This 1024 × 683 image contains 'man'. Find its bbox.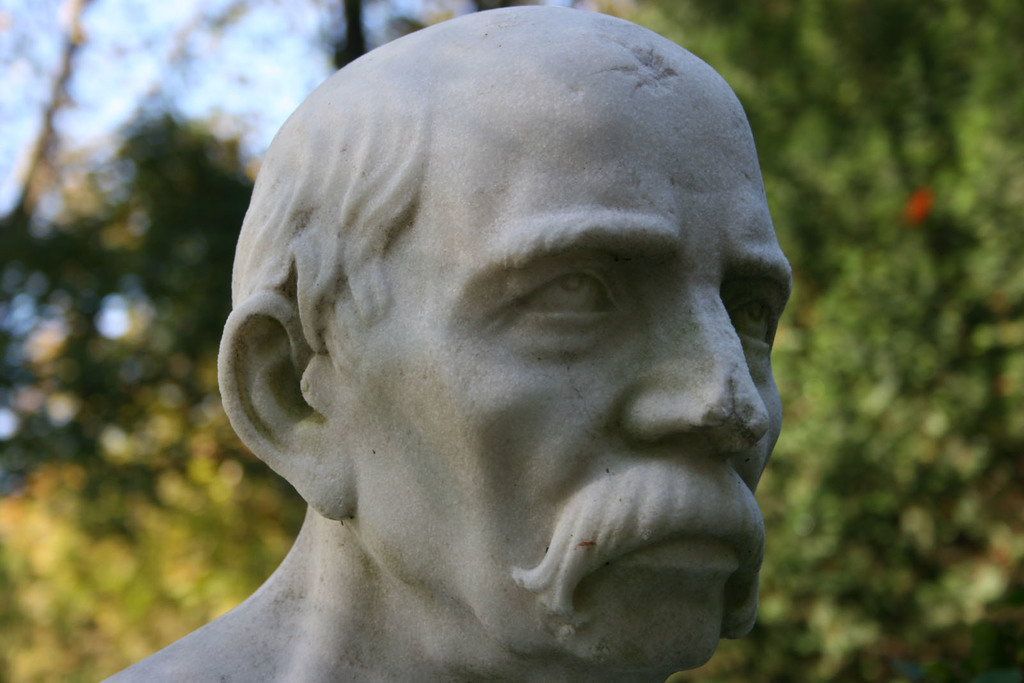
80/0/813/682.
